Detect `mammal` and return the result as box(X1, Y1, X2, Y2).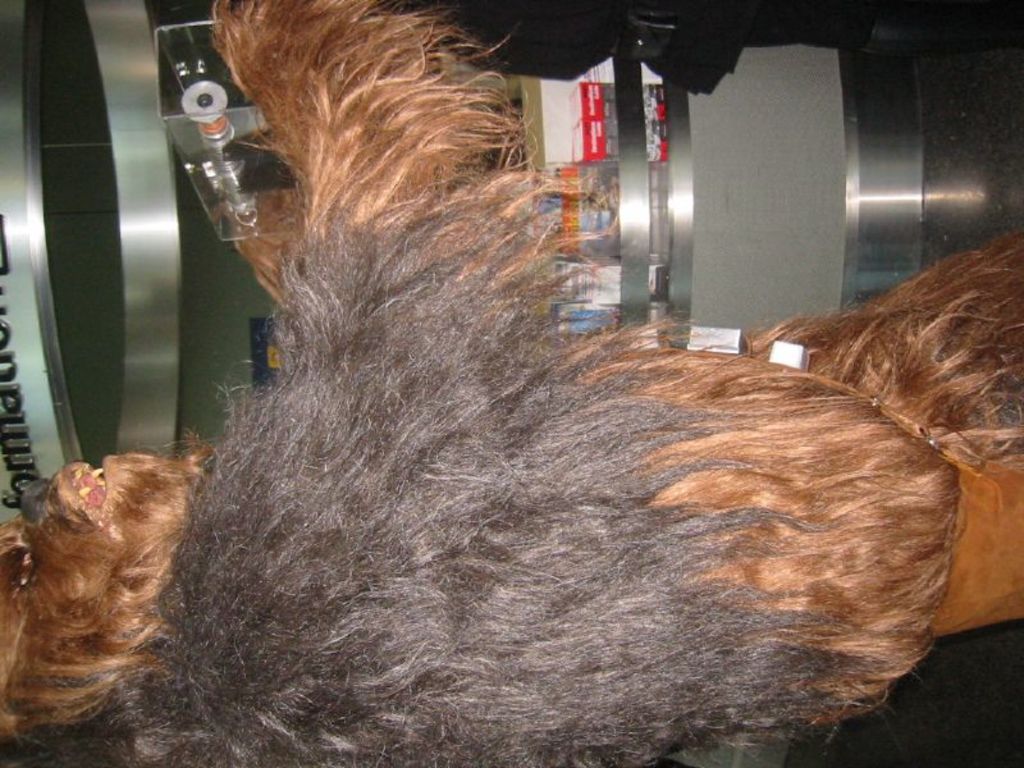
box(0, 0, 1023, 767).
